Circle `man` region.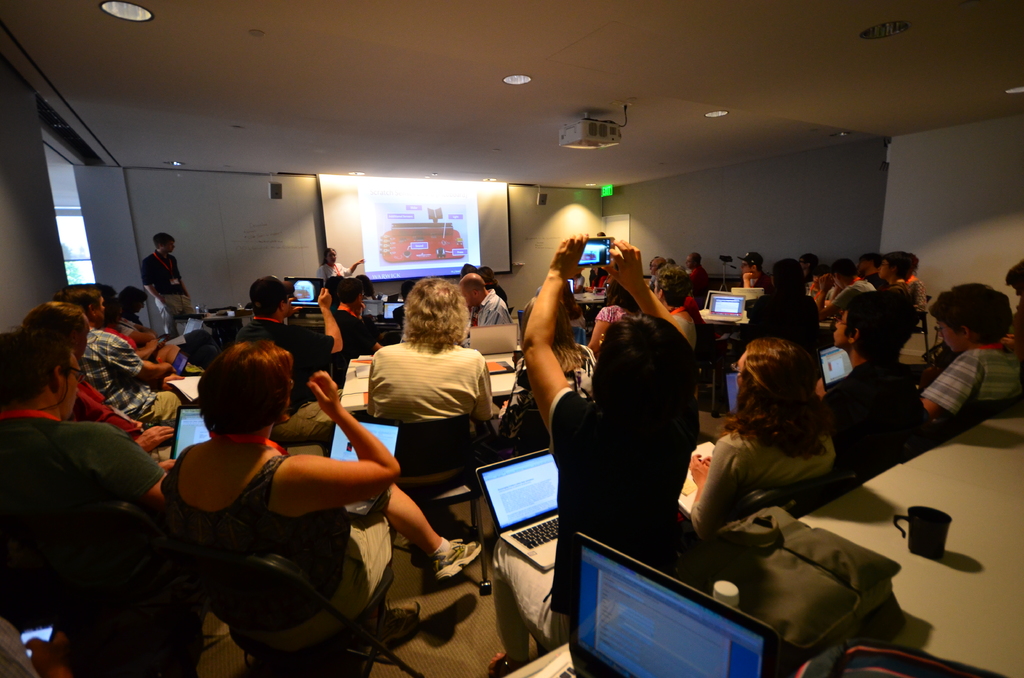
Region: 737 252 774 297.
